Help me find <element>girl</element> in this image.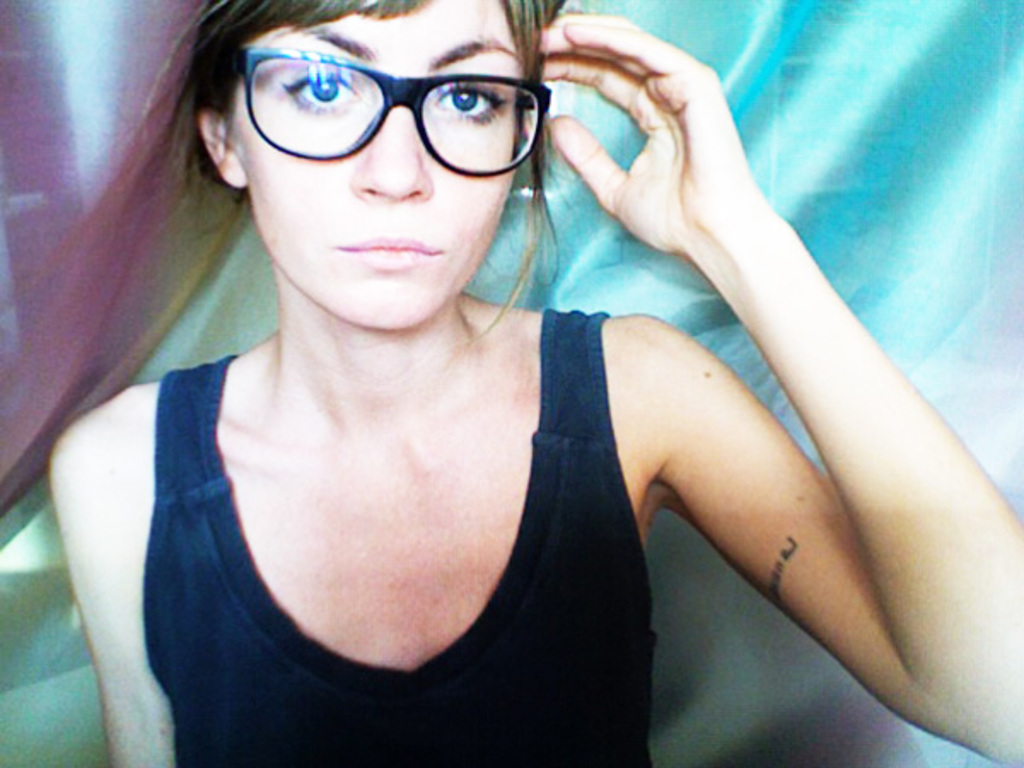
Found it: x1=48, y1=0, x2=1022, y2=766.
